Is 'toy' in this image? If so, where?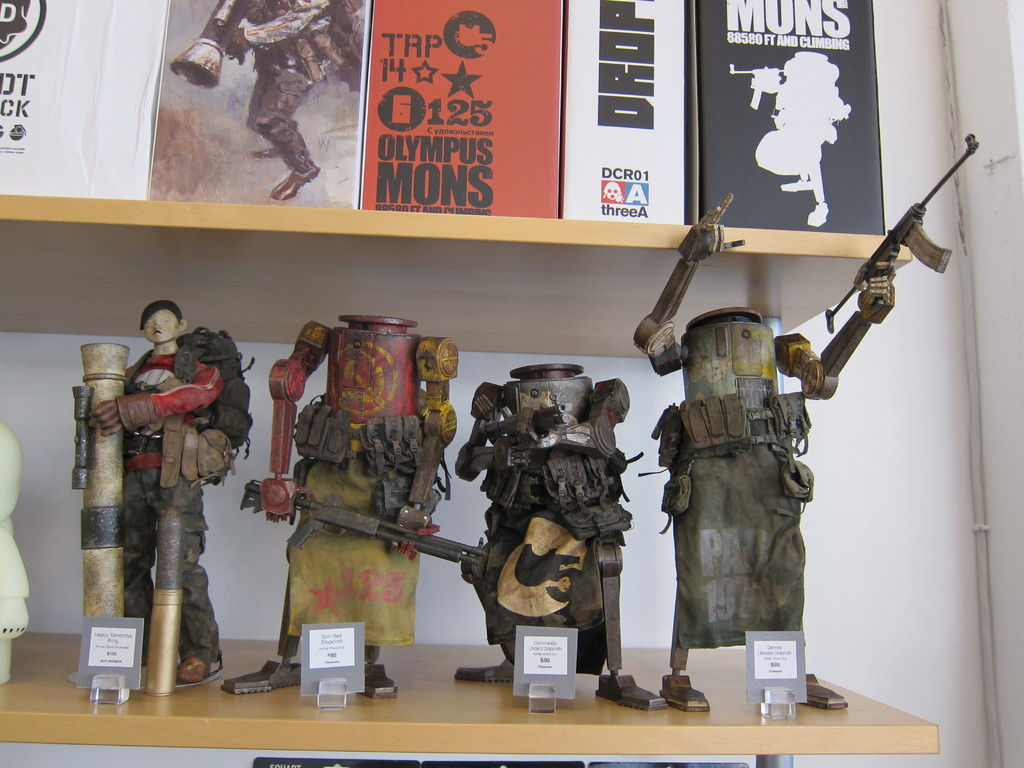
Yes, at (70,295,255,700).
